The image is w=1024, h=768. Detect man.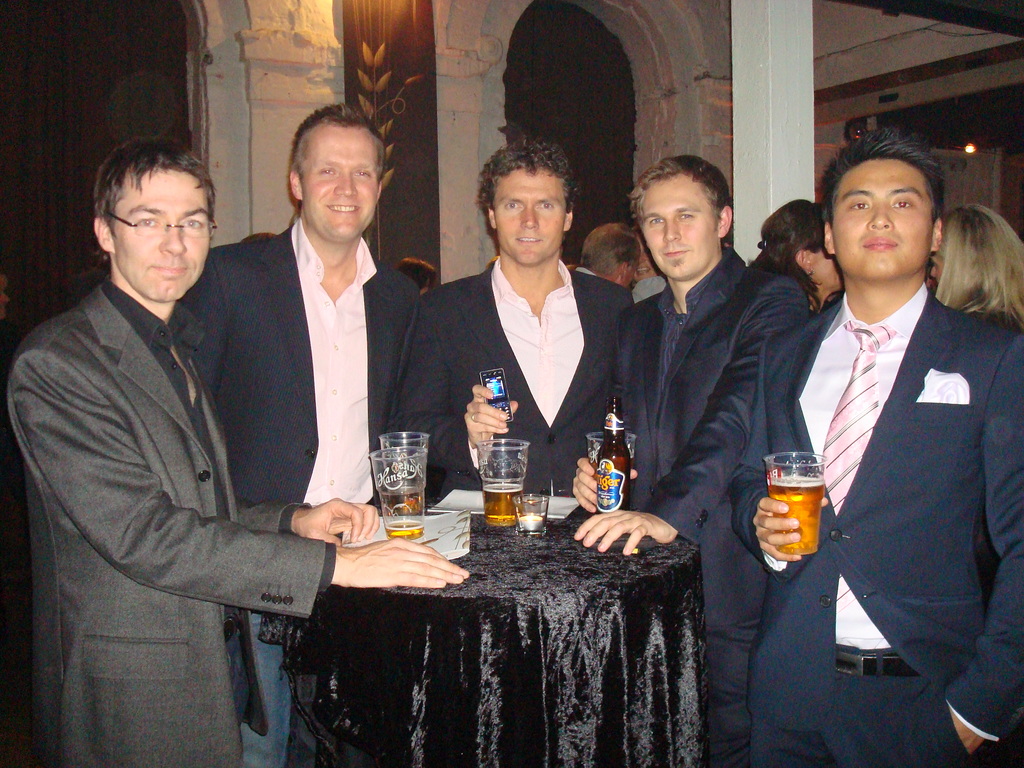
Detection: crop(389, 134, 635, 500).
